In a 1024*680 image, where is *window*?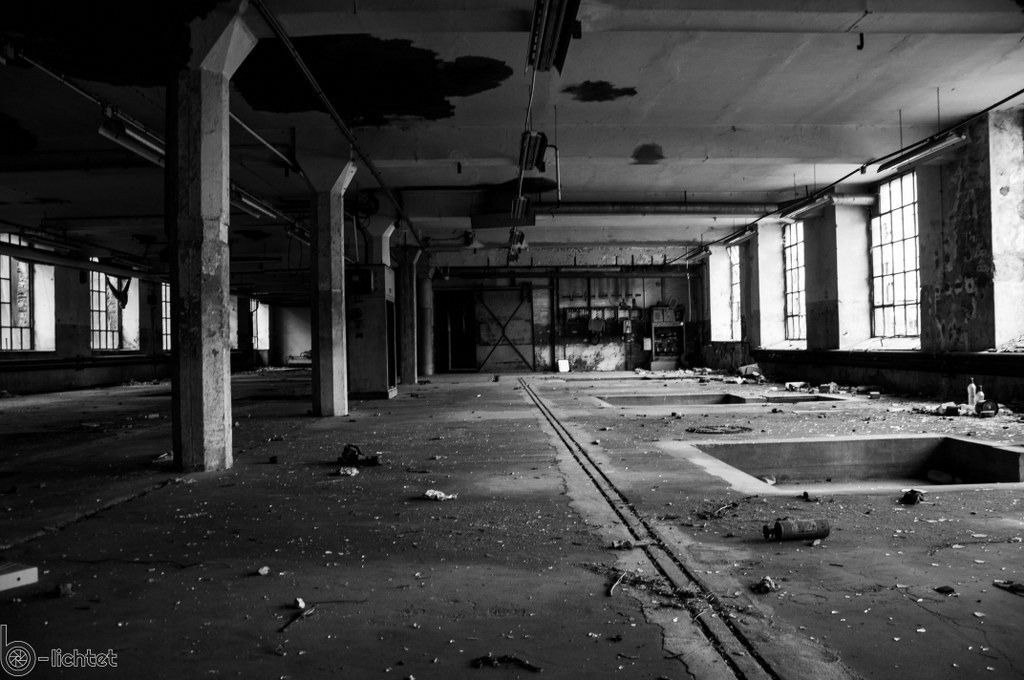
detection(783, 220, 806, 342).
